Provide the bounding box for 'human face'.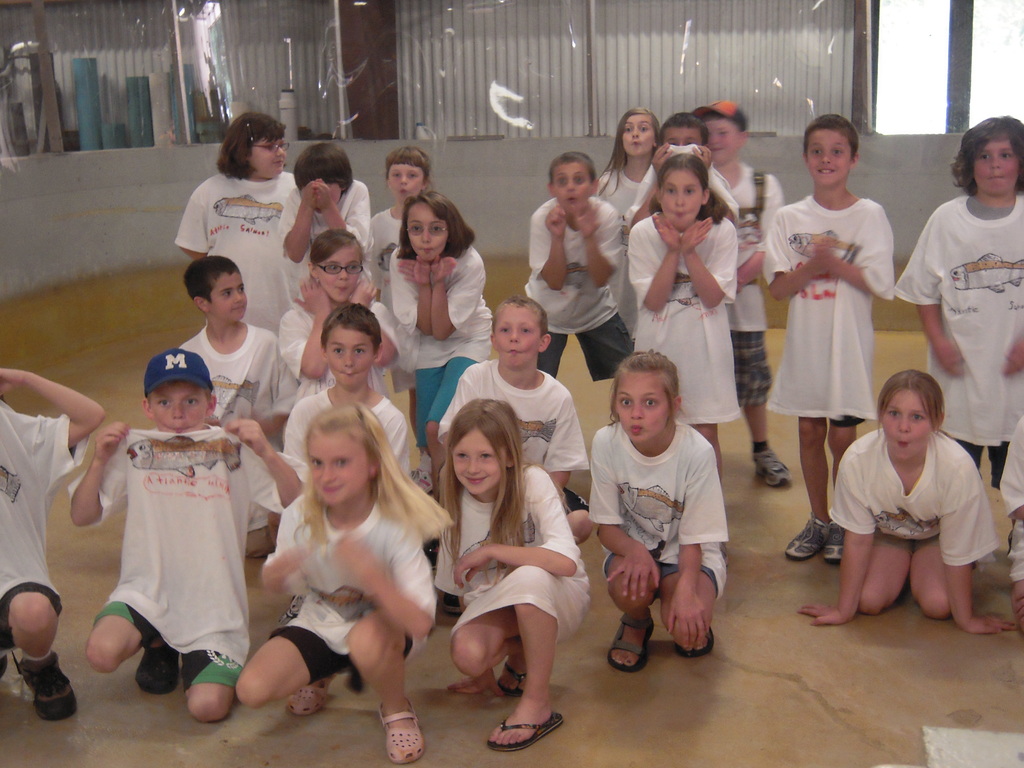
detection(659, 168, 706, 225).
